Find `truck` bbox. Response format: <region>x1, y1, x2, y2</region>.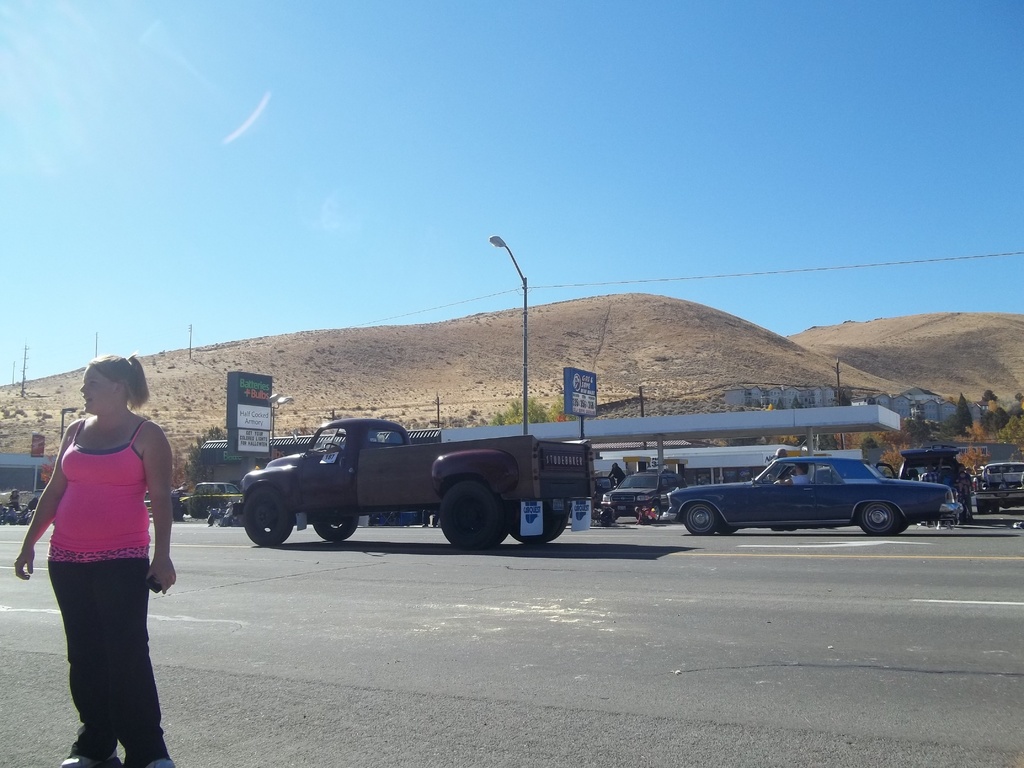
<region>177, 484, 243, 519</region>.
